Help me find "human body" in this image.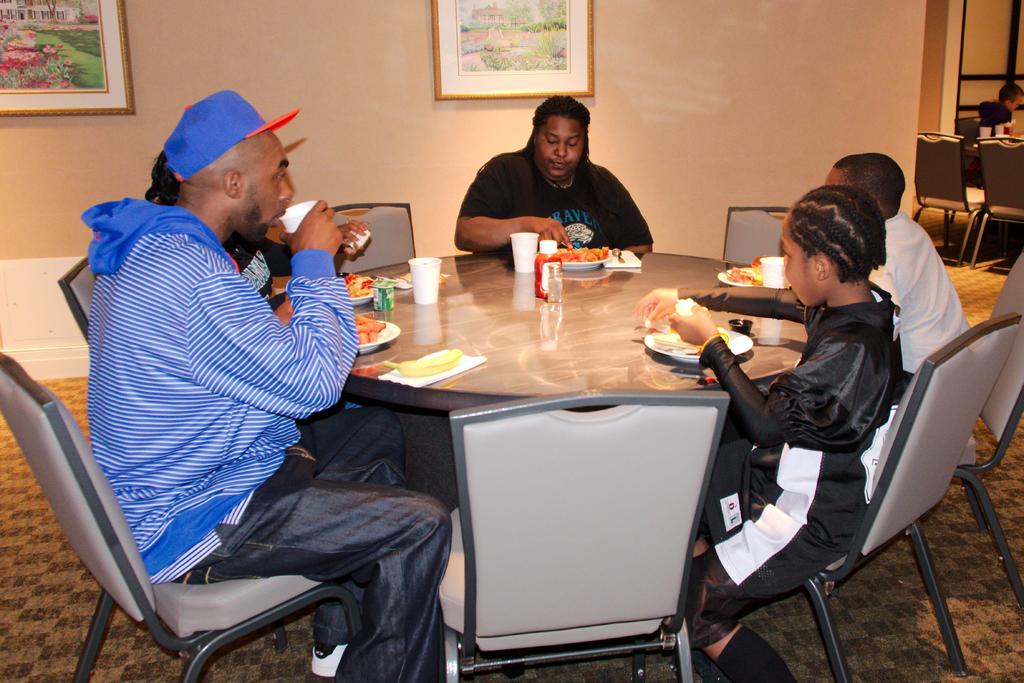
Found it: locate(450, 138, 661, 268).
